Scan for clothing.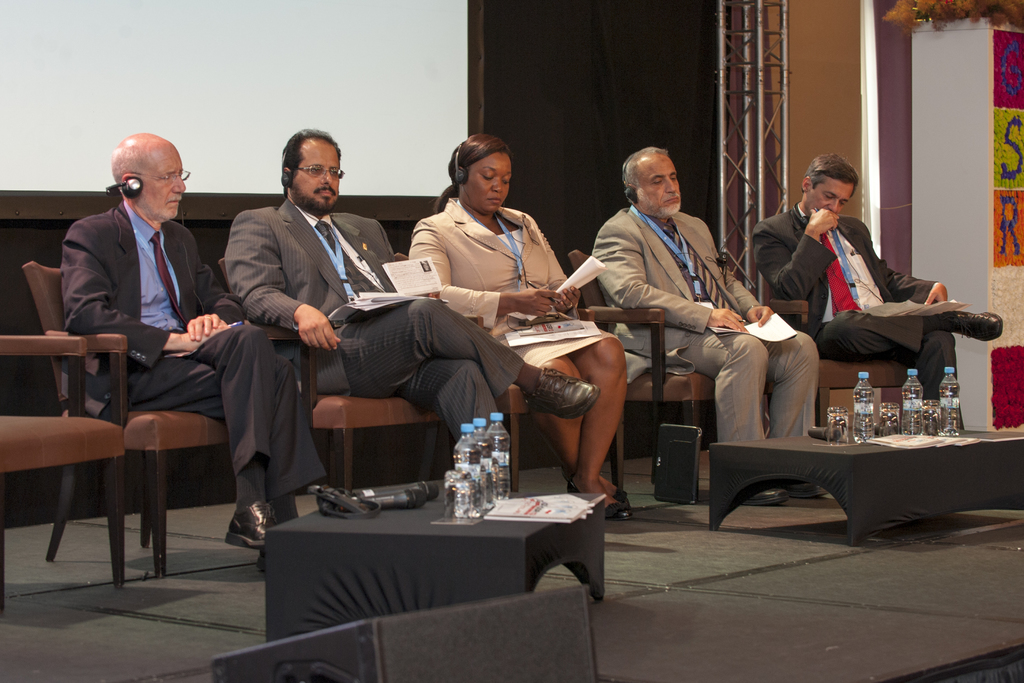
Scan result: 768, 177, 976, 413.
